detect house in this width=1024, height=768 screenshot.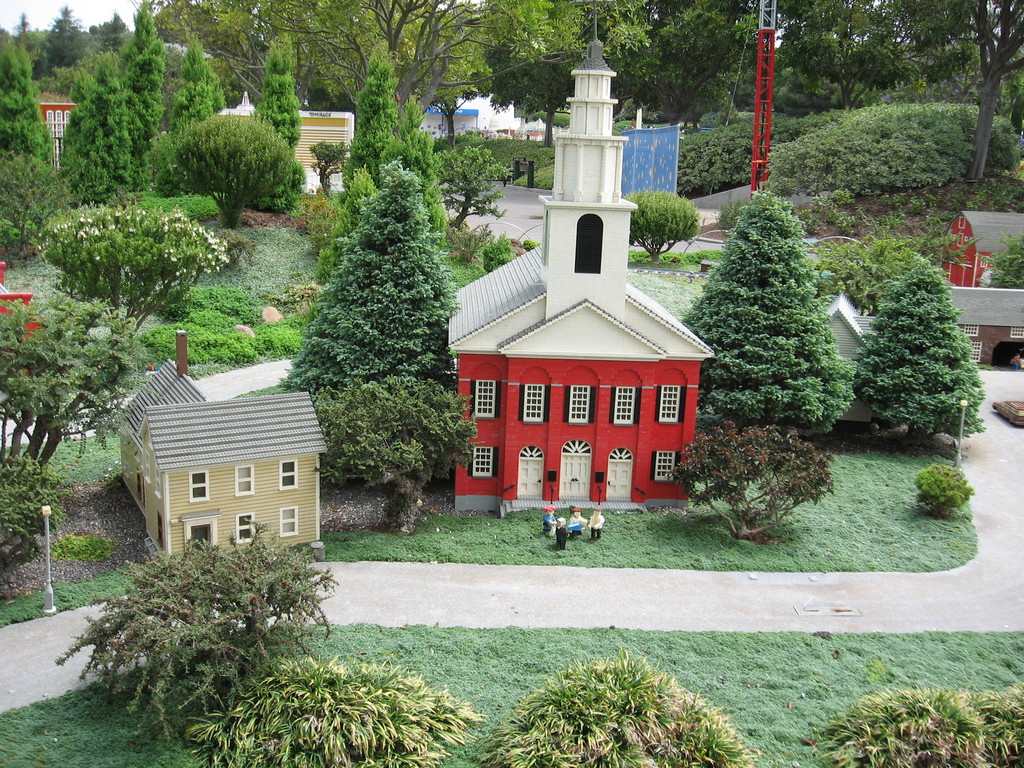
Detection: <box>451,33,708,503</box>.
